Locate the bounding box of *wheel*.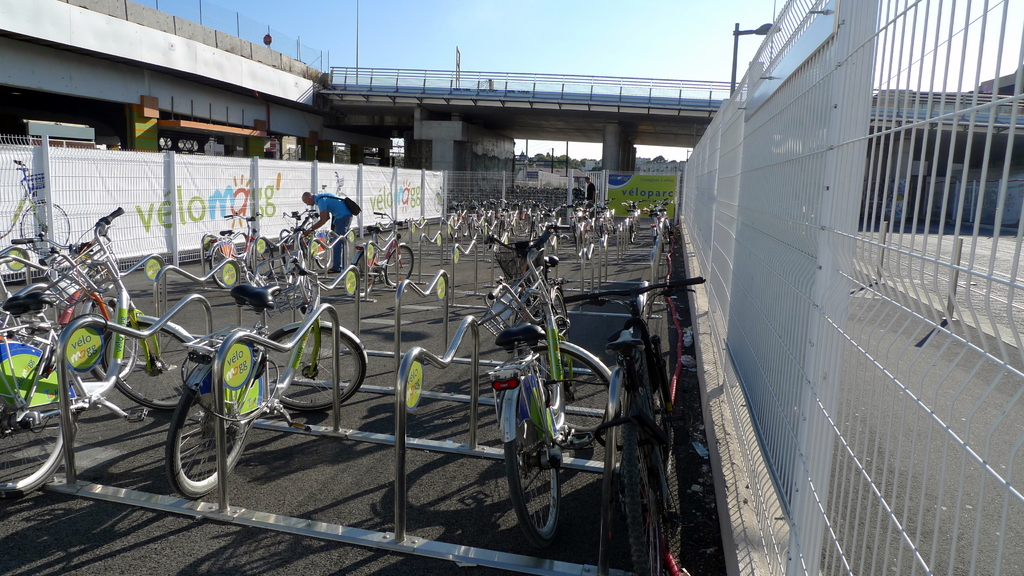
Bounding box: bbox=(79, 297, 138, 380).
